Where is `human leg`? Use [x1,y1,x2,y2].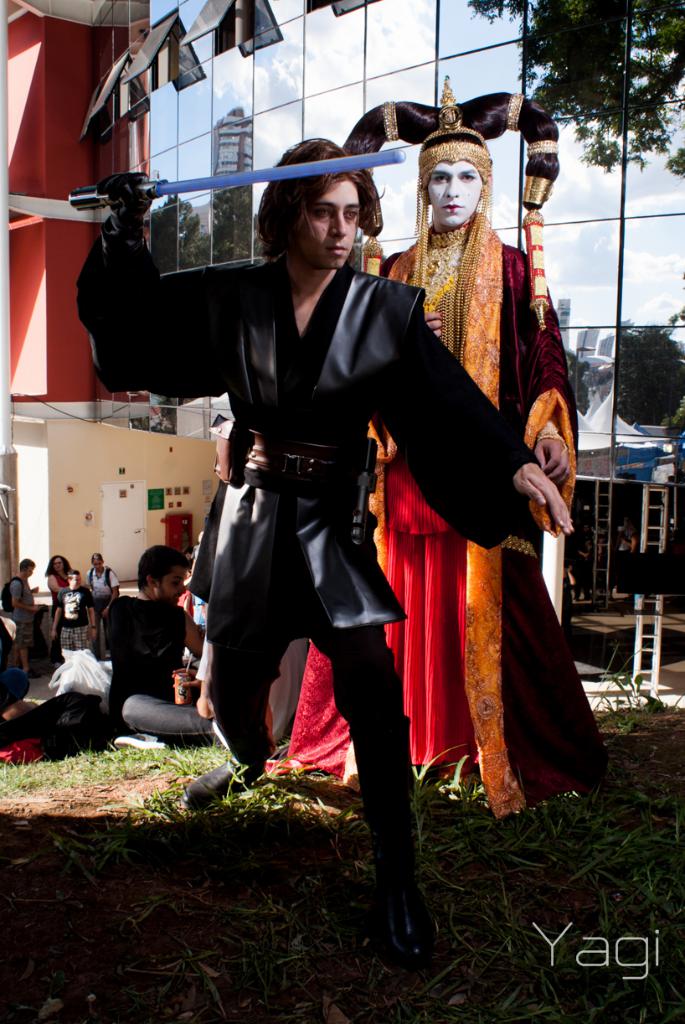
[353,632,435,967].
